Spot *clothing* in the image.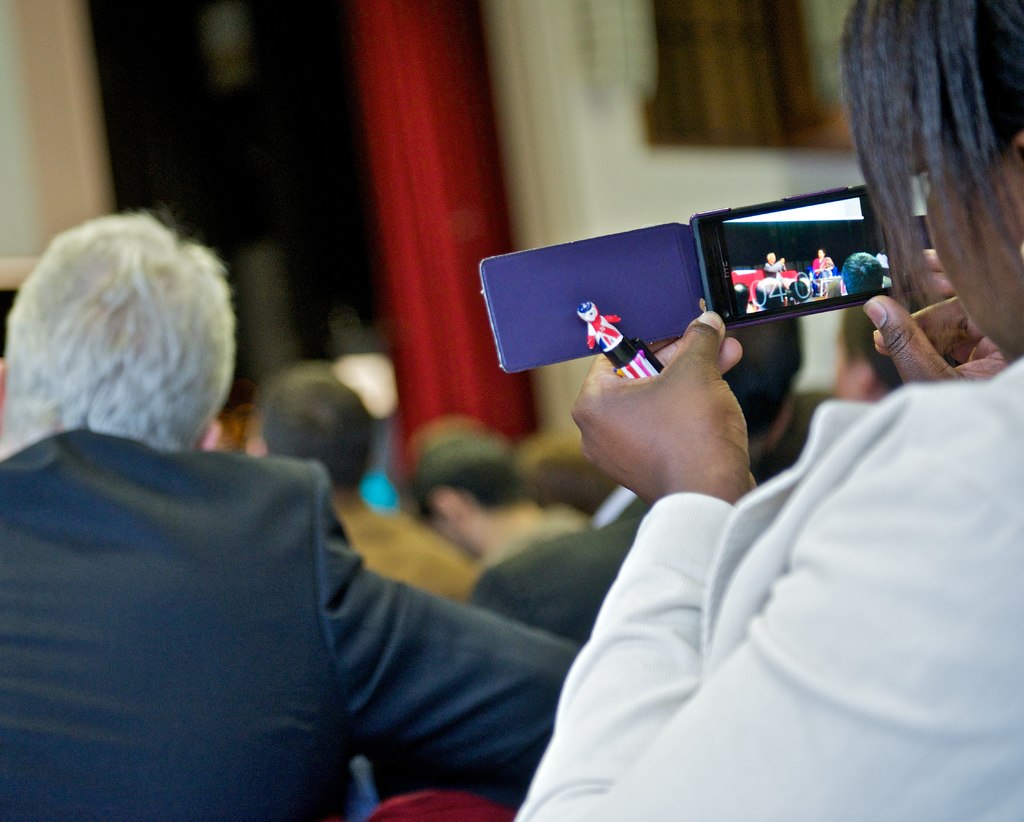
*clothing* found at l=585, t=314, r=620, b=351.
